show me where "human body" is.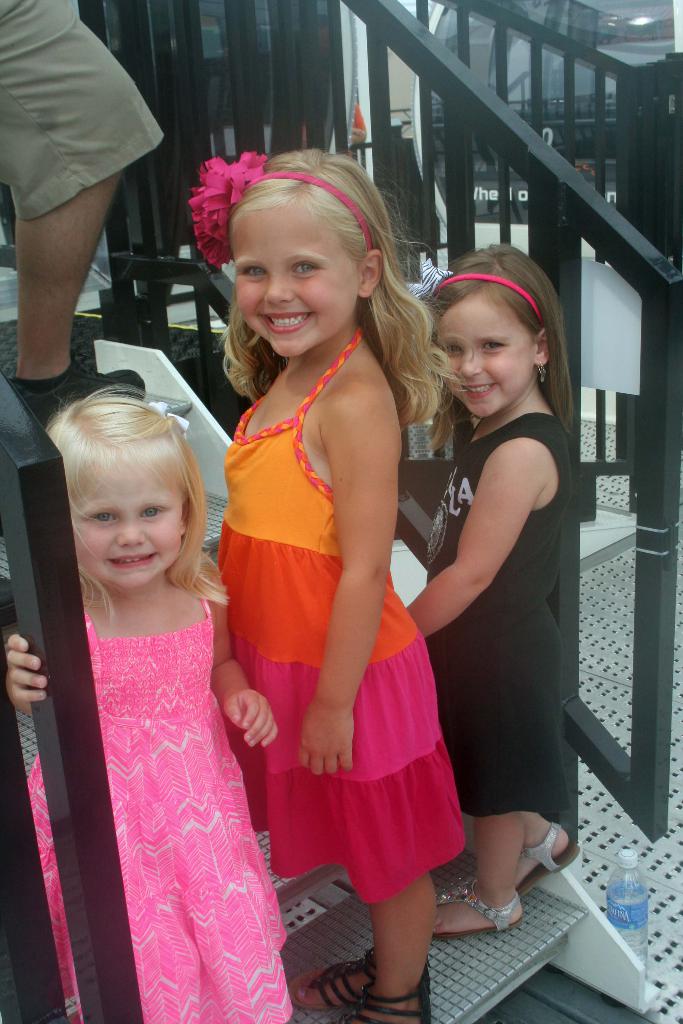
"human body" is at (407, 230, 584, 948).
